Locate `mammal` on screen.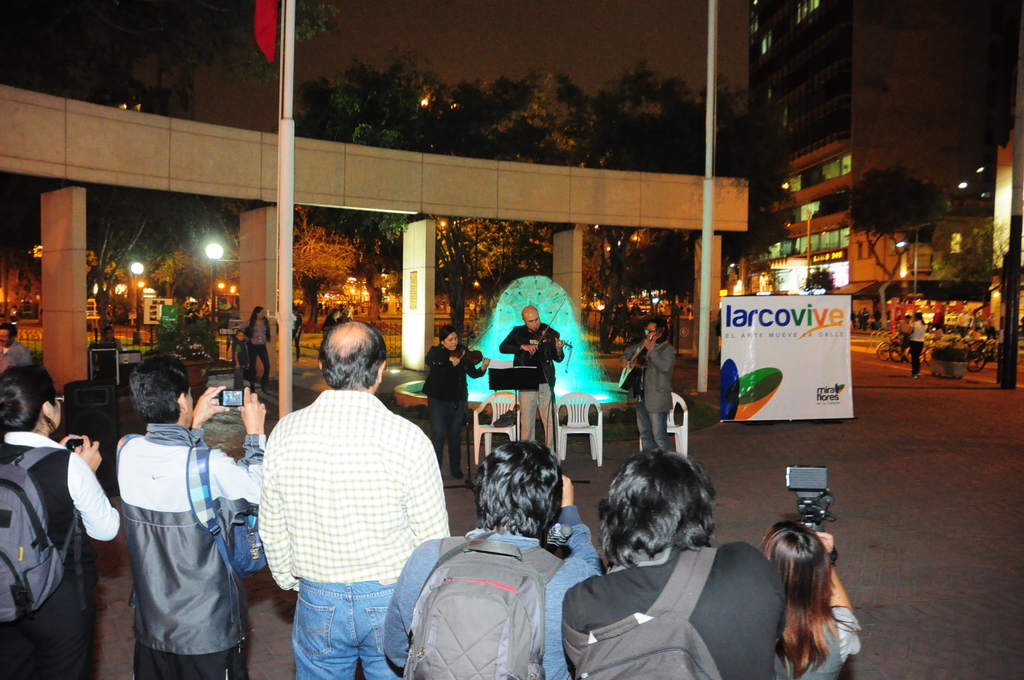
On screen at box=[500, 304, 564, 465].
